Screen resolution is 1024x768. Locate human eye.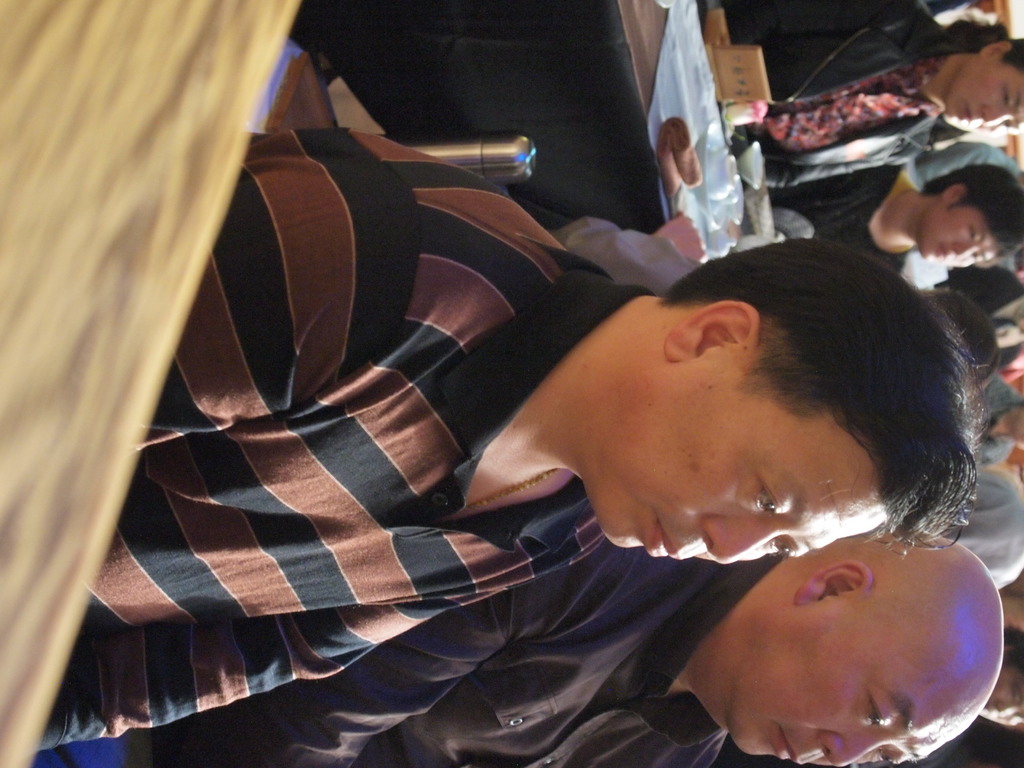
left=999, top=119, right=1011, bottom=135.
